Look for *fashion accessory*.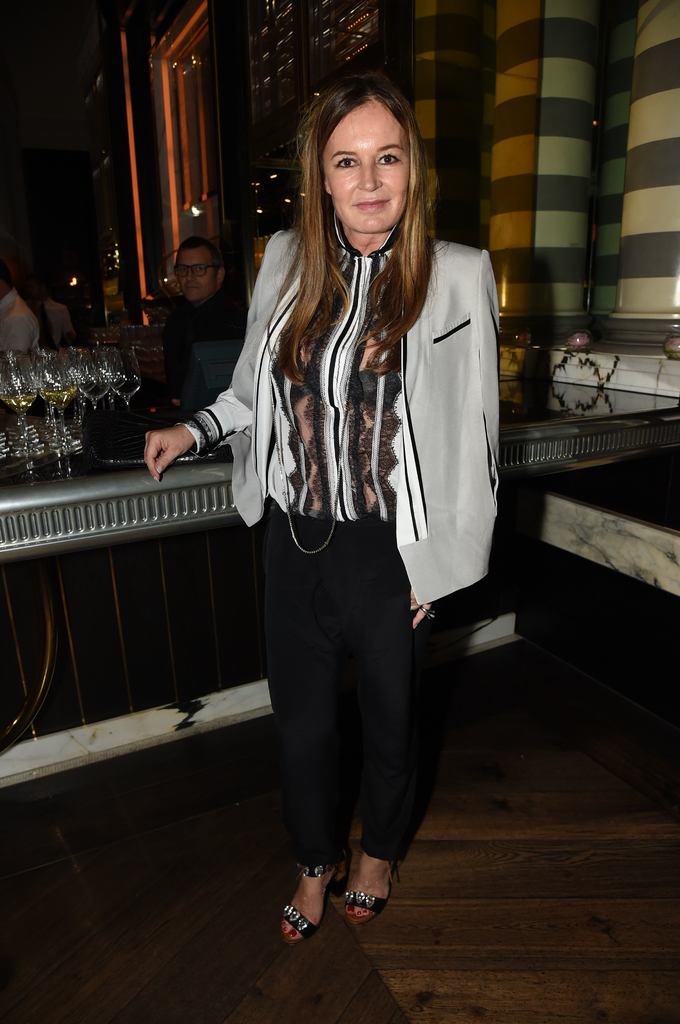
Found: 344/860/395/927.
